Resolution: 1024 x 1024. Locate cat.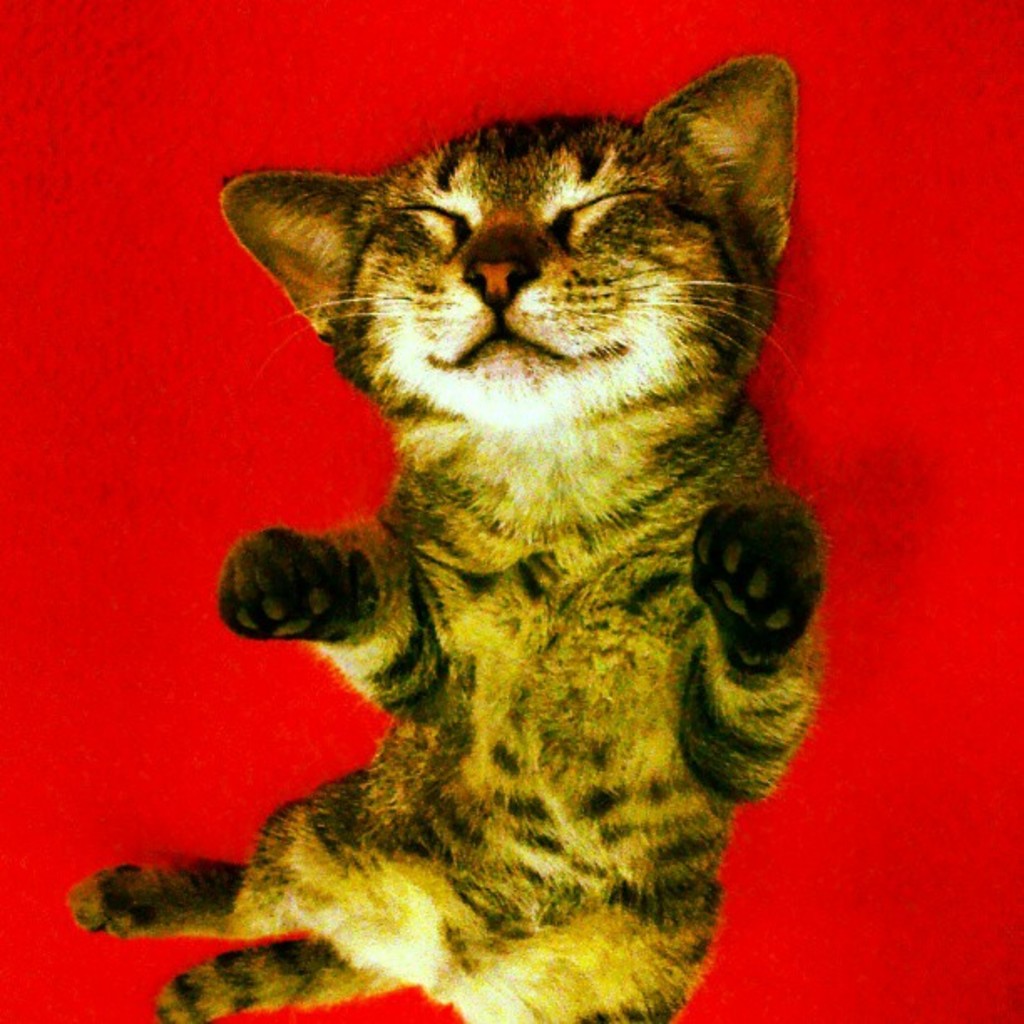
64/54/828/1022.
